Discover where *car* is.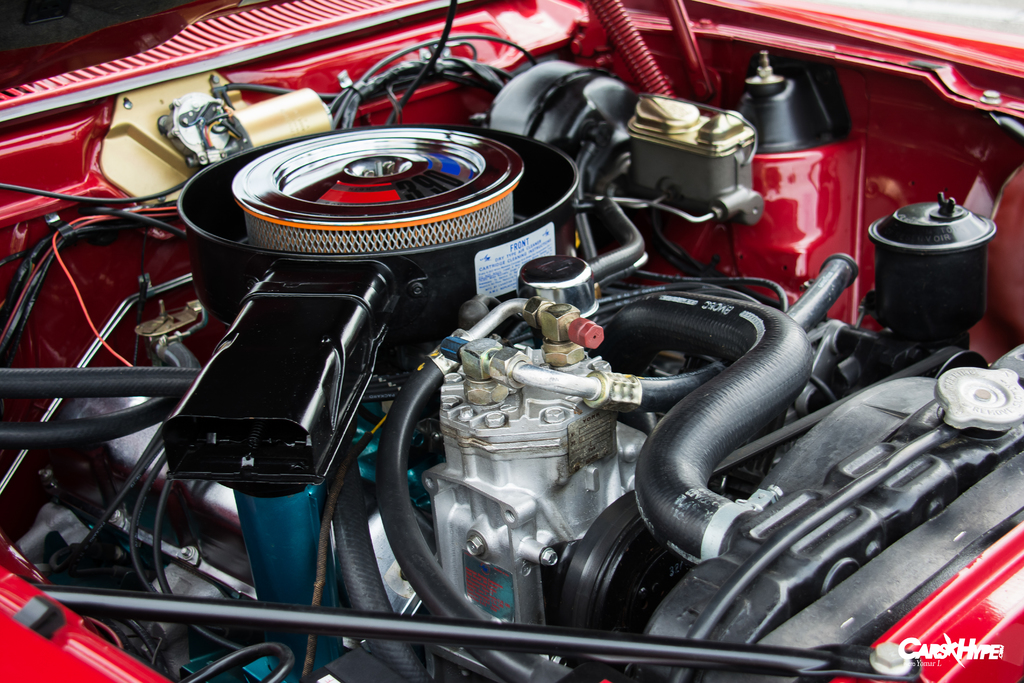
Discovered at region(0, 0, 1023, 682).
